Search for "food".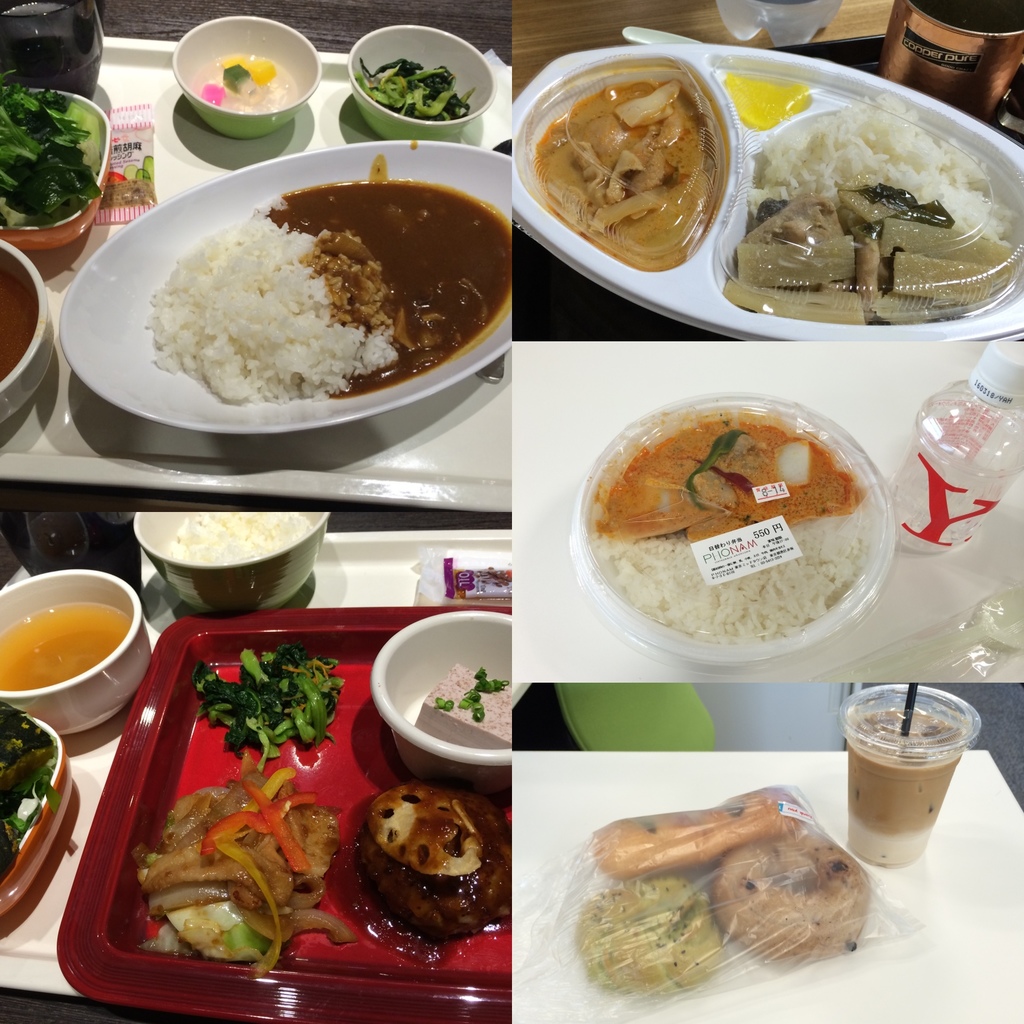
Found at left=600, top=772, right=810, bottom=877.
